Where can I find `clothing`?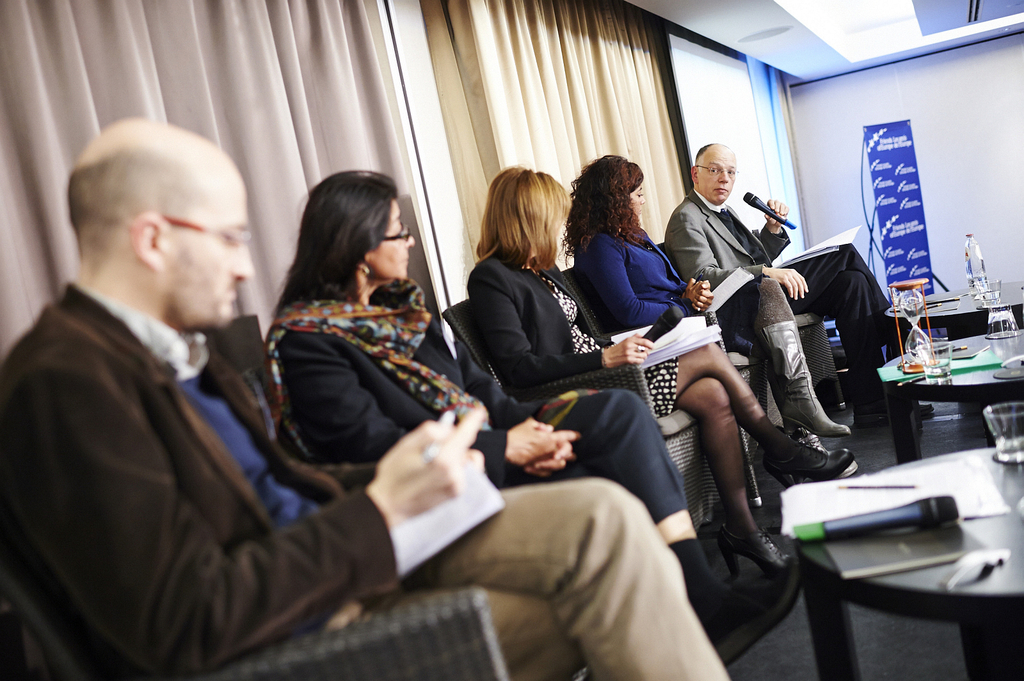
You can find it at BBox(0, 281, 726, 680).
